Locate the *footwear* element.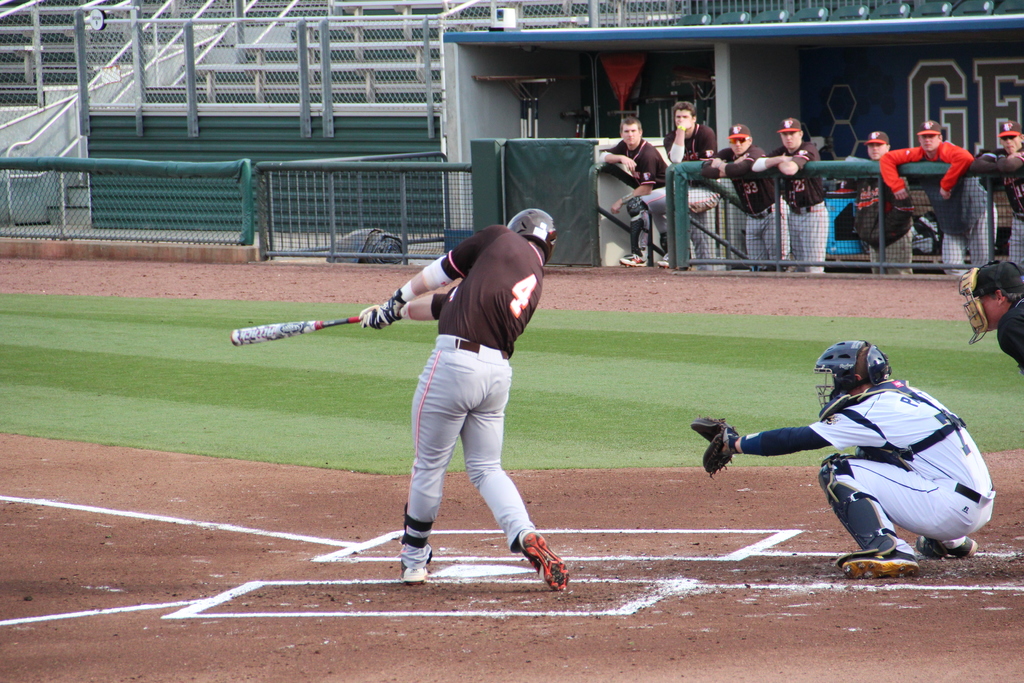
Element bbox: x1=837 y1=536 x2=920 y2=573.
